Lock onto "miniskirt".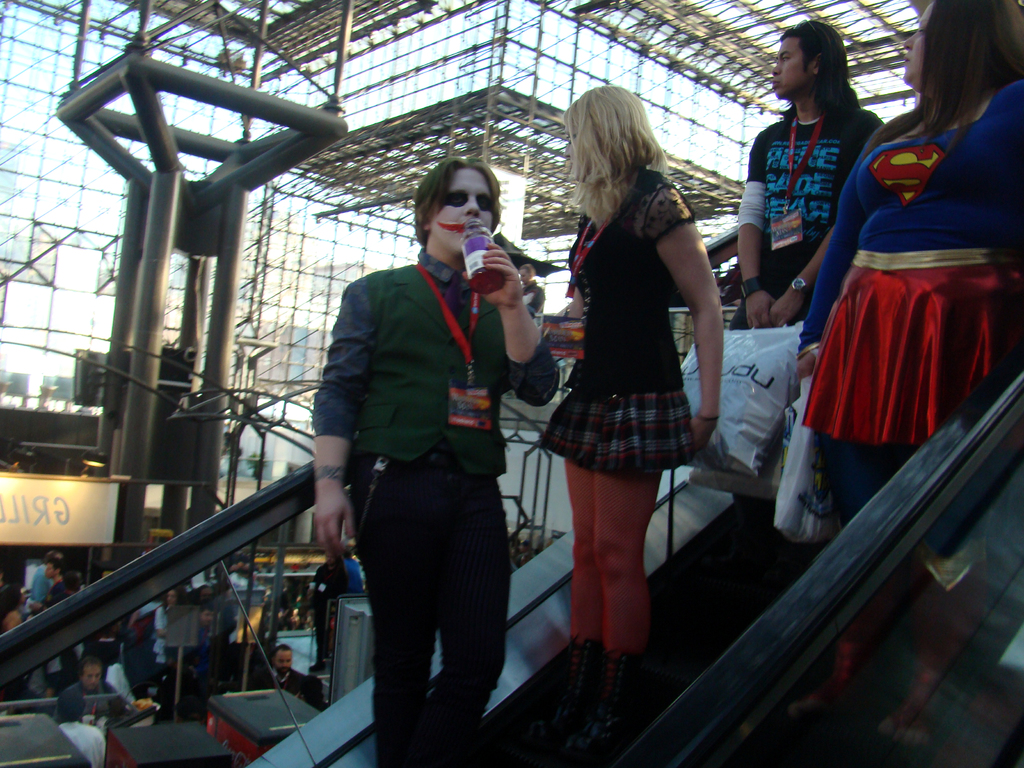
Locked: 800,252,1023,445.
